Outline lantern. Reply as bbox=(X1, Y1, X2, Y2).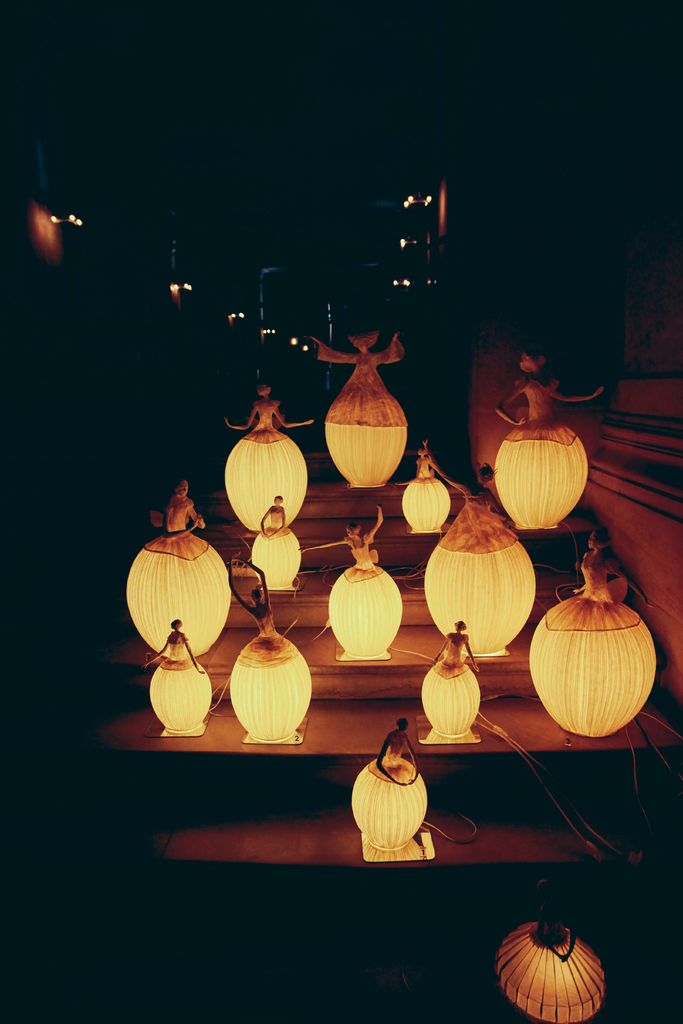
bbox=(418, 454, 537, 655).
